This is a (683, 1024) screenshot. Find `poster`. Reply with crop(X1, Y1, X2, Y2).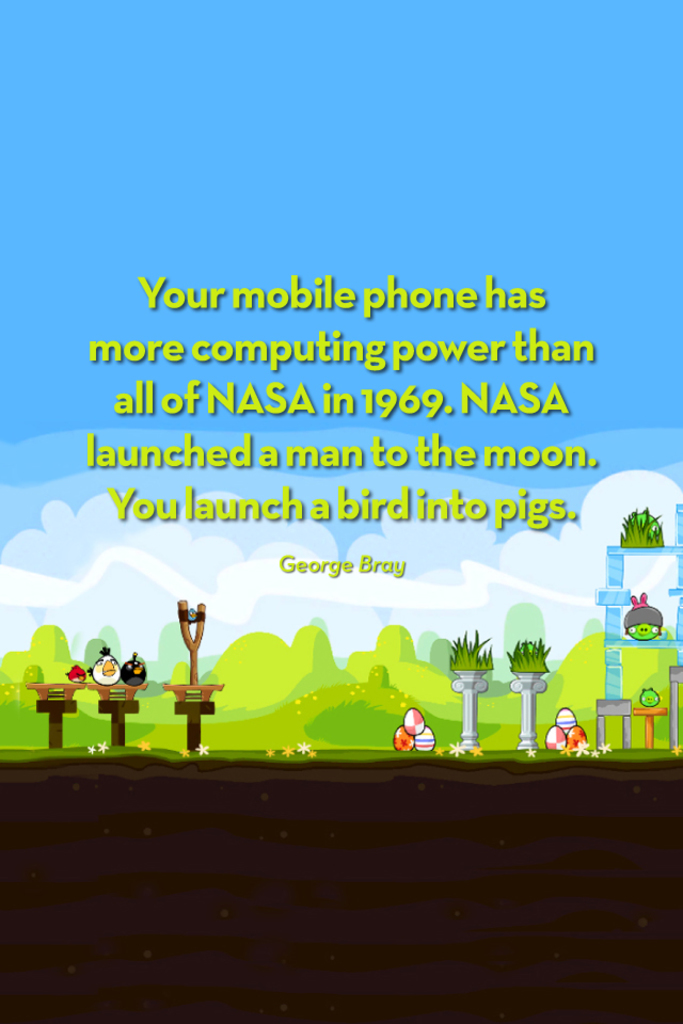
crop(0, 0, 682, 1023).
